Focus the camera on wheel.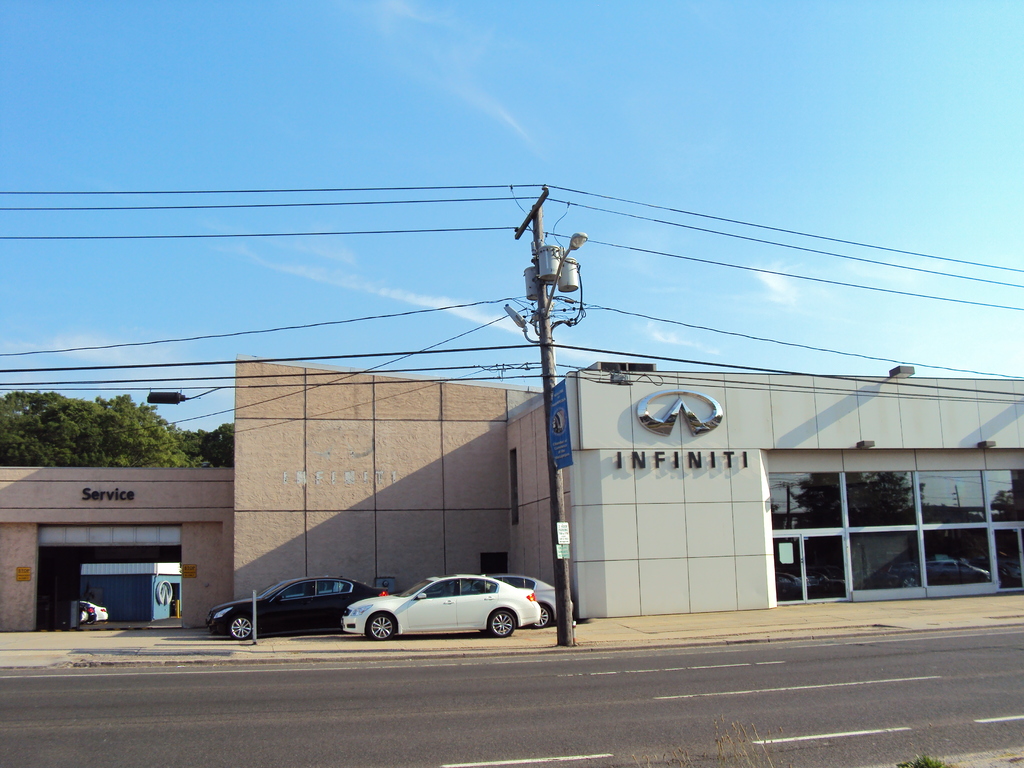
Focus region: pyautogui.locateOnScreen(532, 607, 551, 627).
